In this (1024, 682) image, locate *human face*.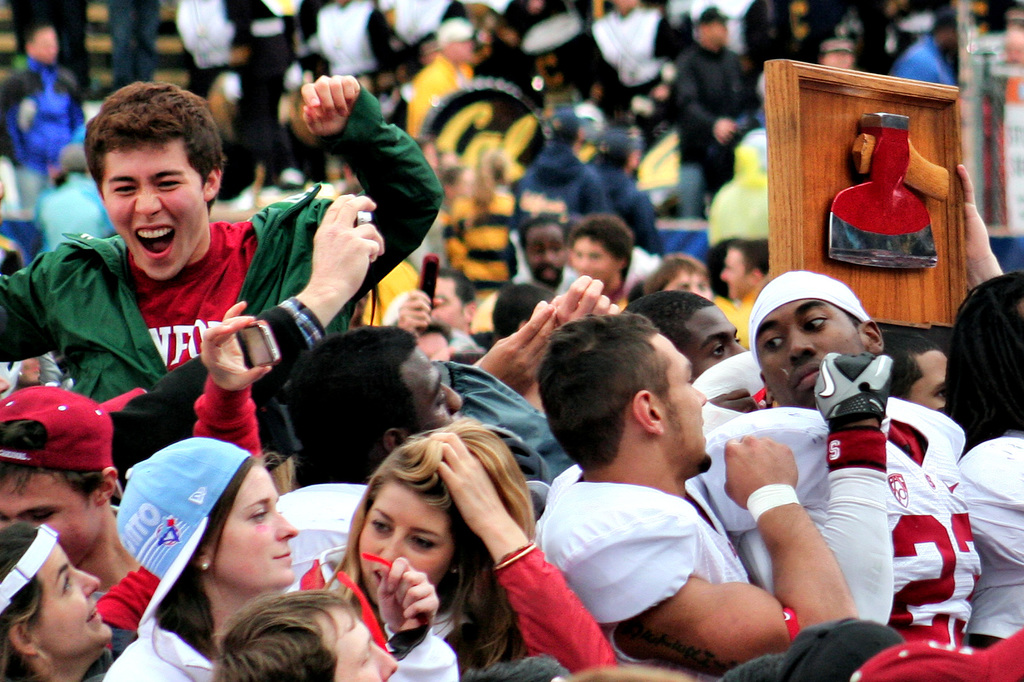
Bounding box: Rect(568, 236, 611, 289).
